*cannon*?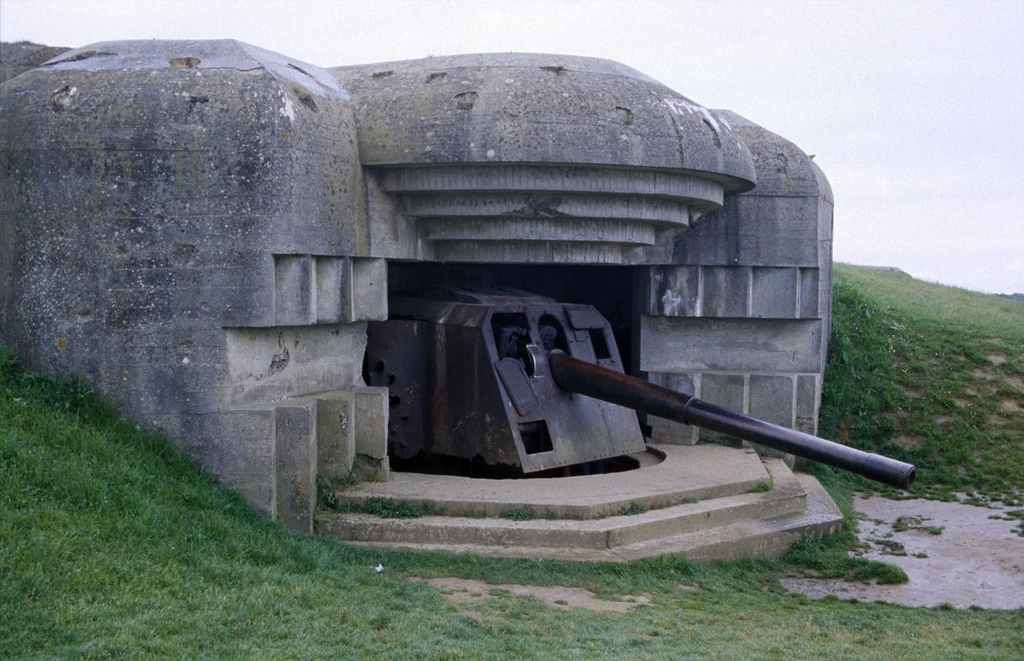
BBox(368, 274, 923, 488)
